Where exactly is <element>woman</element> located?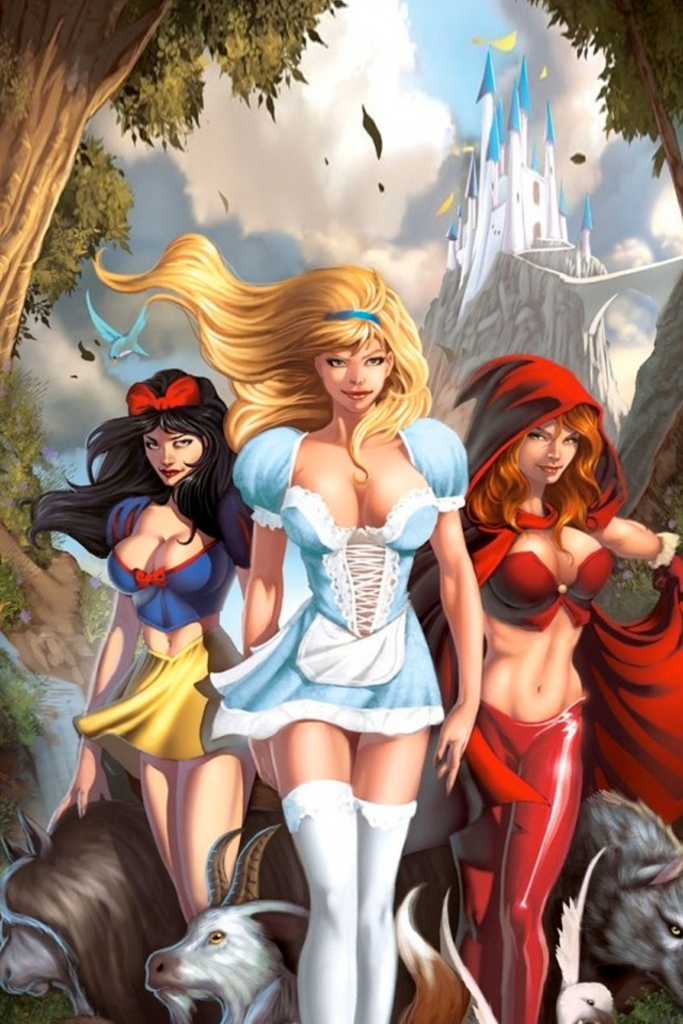
Its bounding box is (x1=89, y1=222, x2=489, y2=1023).
